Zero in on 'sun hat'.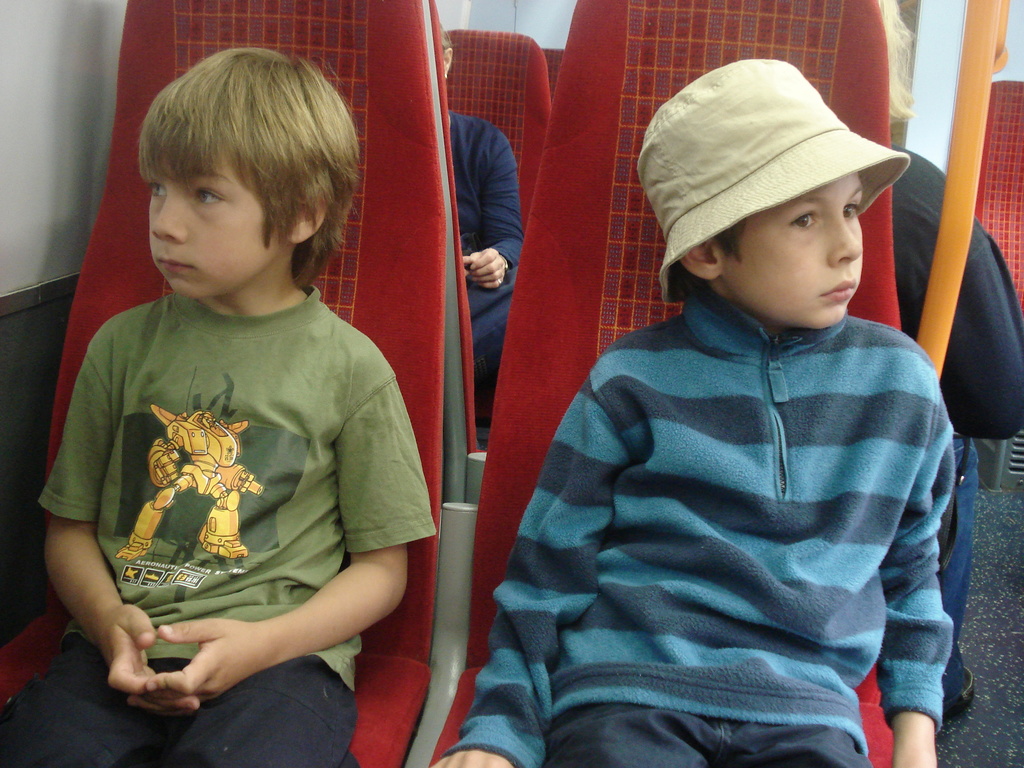
Zeroed in: l=634, t=53, r=916, b=306.
